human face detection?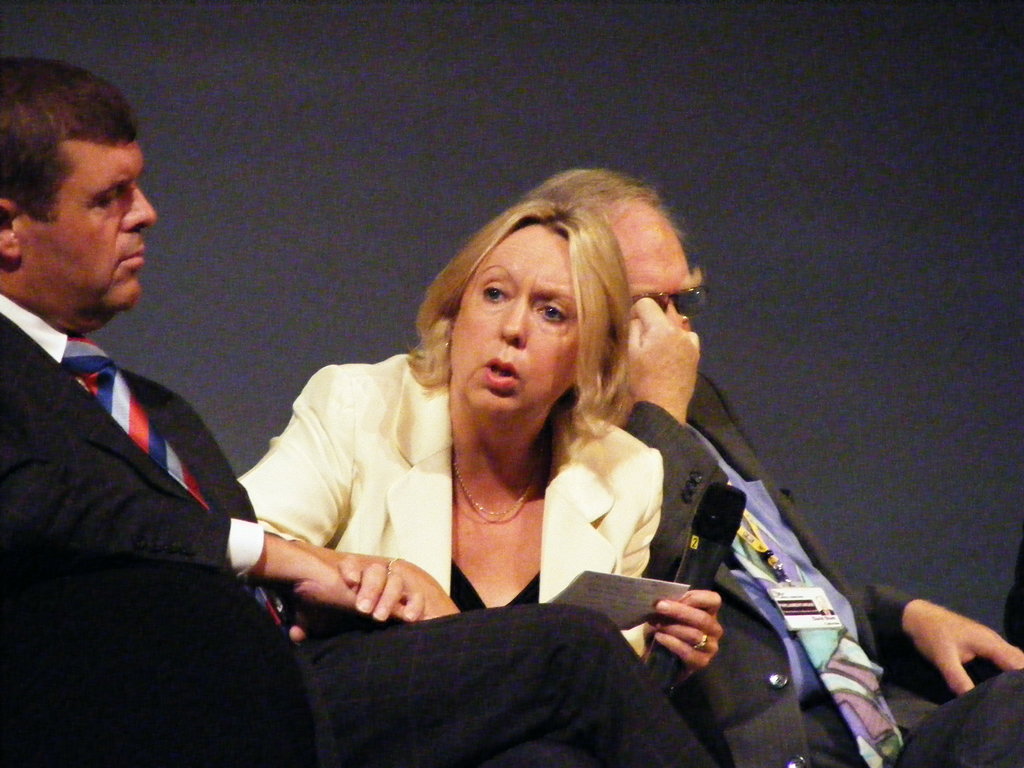
box=[22, 145, 156, 333]
